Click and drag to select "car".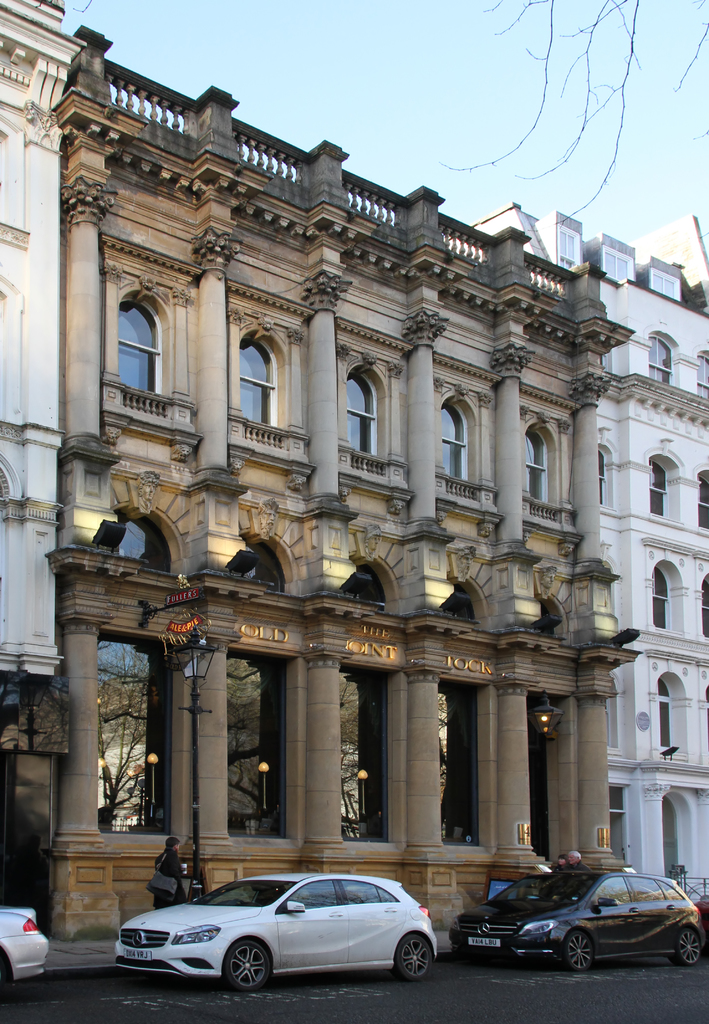
Selection: Rect(449, 863, 707, 972).
